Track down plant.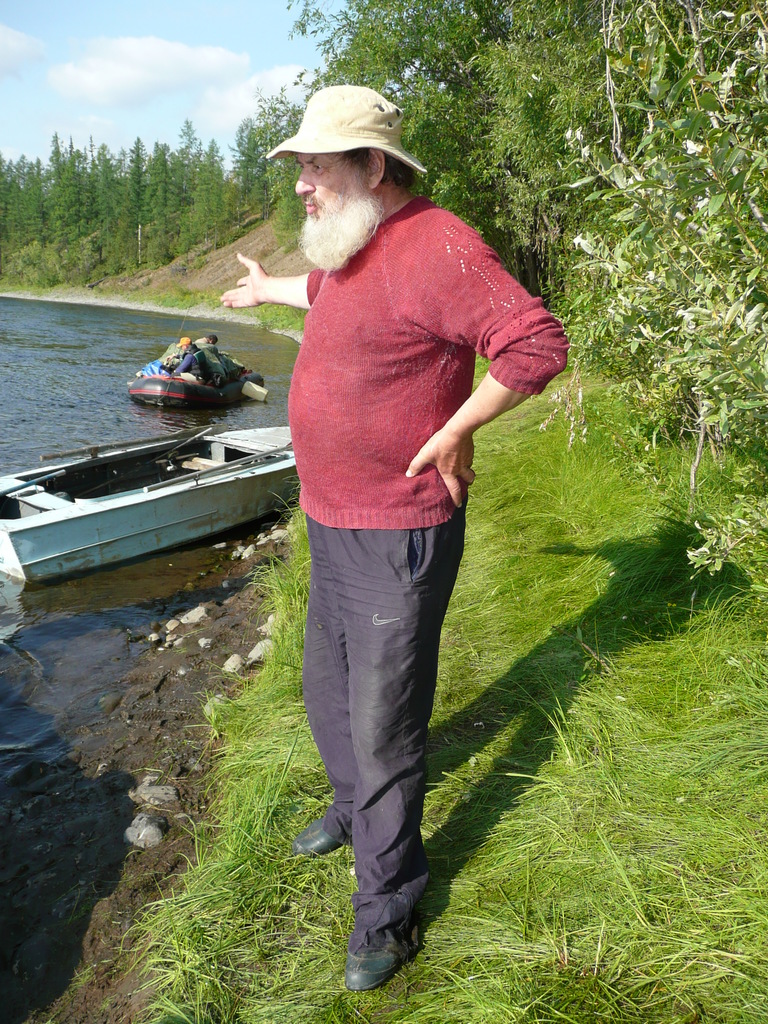
Tracked to 532/39/750/639.
